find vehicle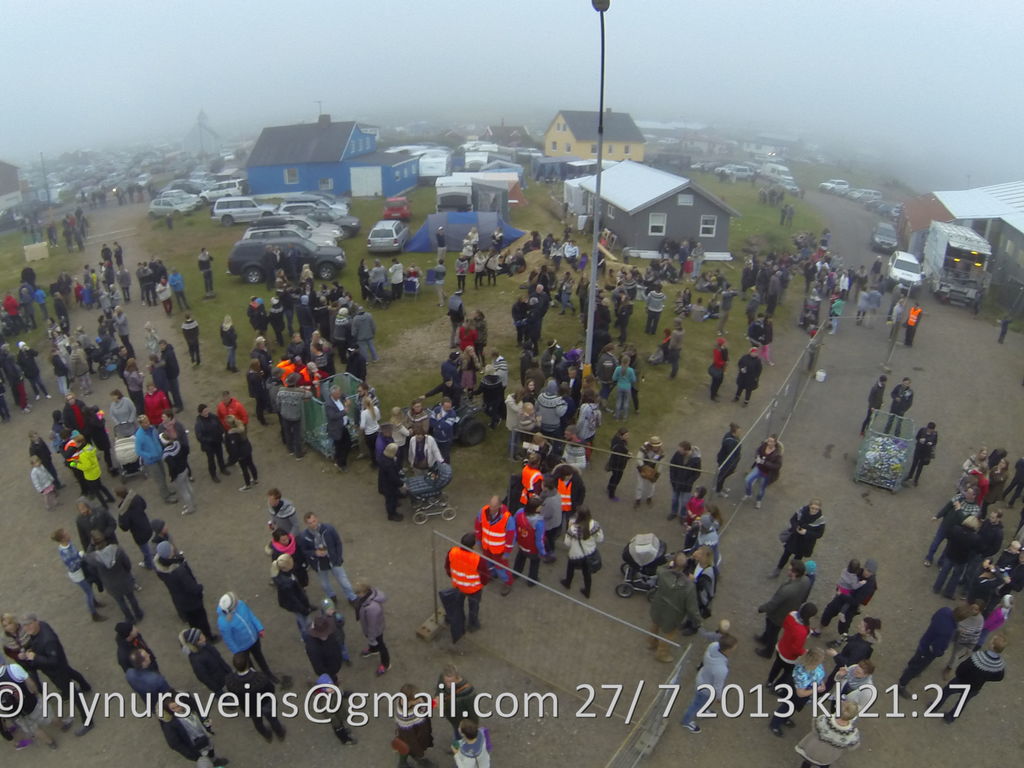
<box>816,176,847,193</box>
